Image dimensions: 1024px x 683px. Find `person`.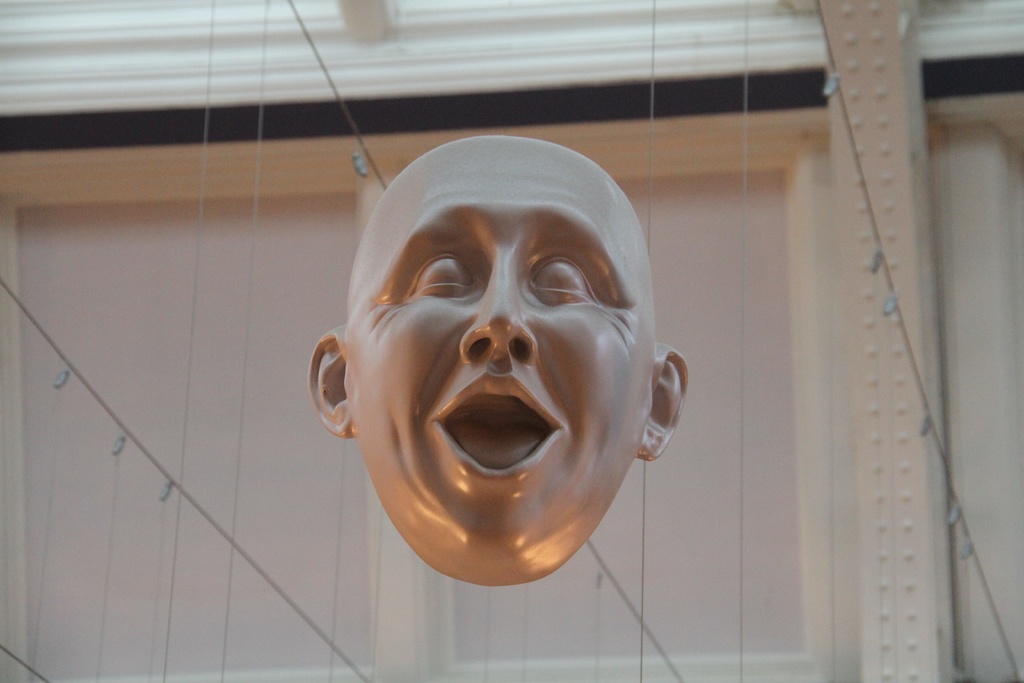
detection(311, 139, 691, 583).
